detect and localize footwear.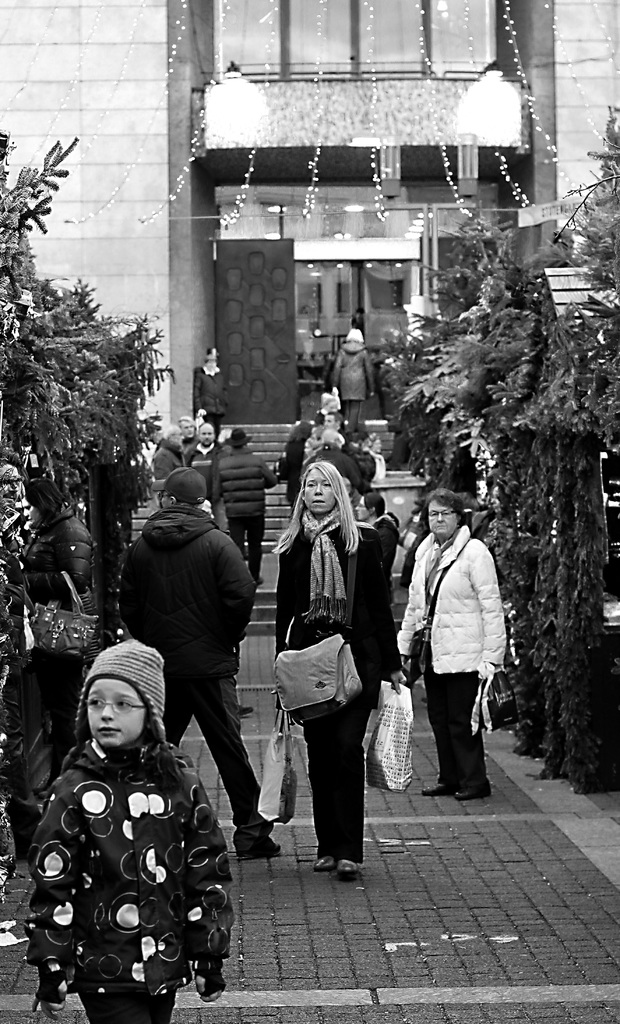
Localized at (419, 778, 447, 796).
